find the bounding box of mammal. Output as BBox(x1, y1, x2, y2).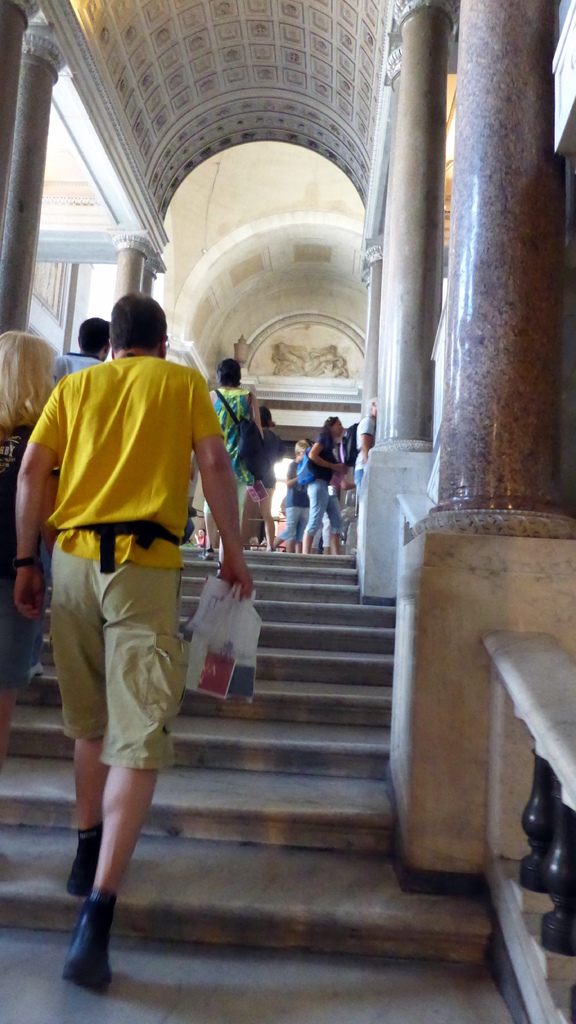
BBox(353, 396, 383, 503).
